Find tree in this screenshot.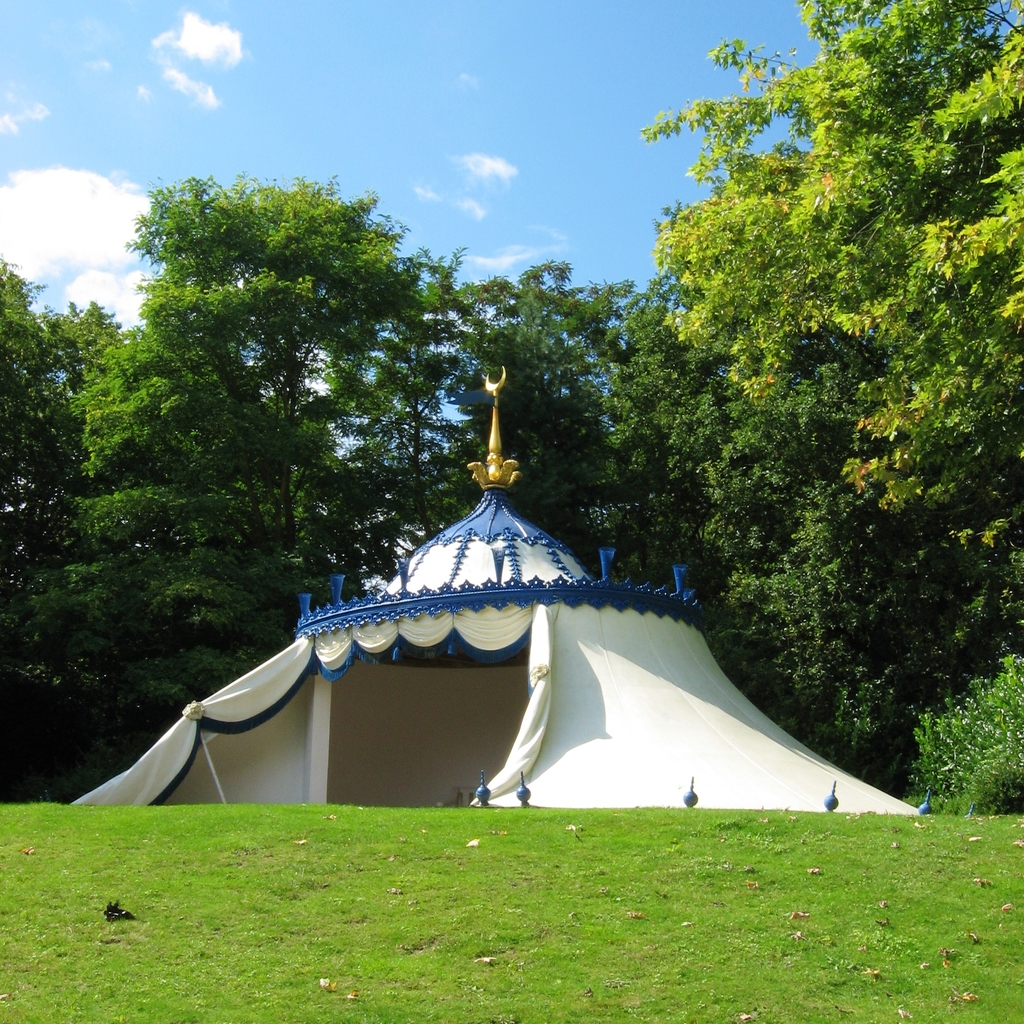
The bounding box for tree is x1=633 y1=50 x2=1002 y2=748.
